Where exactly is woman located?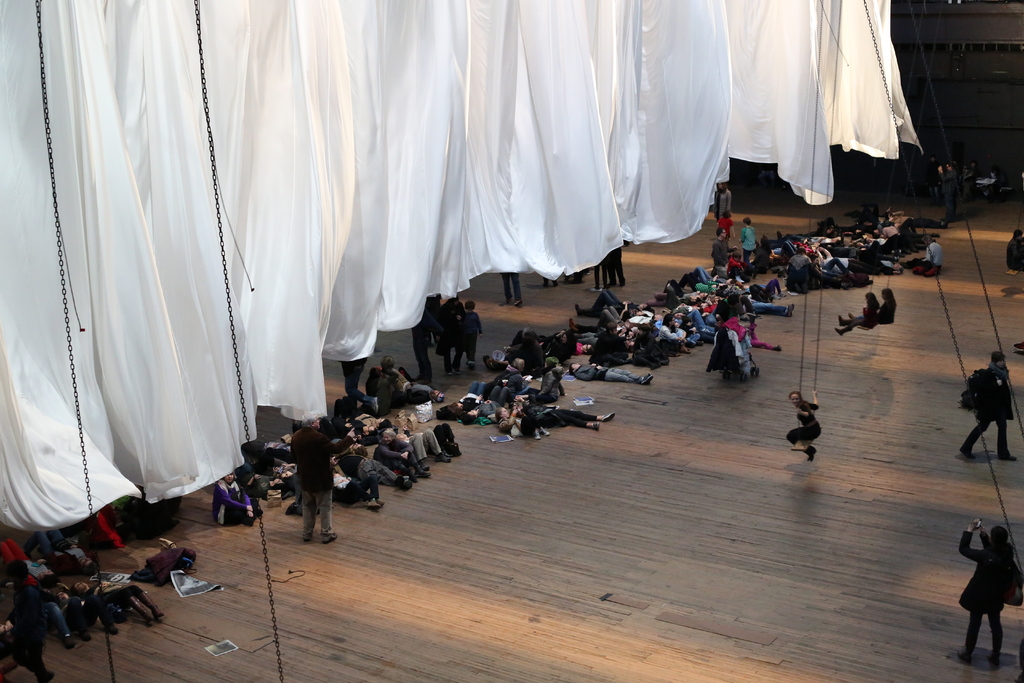
Its bounding box is locate(740, 221, 758, 267).
